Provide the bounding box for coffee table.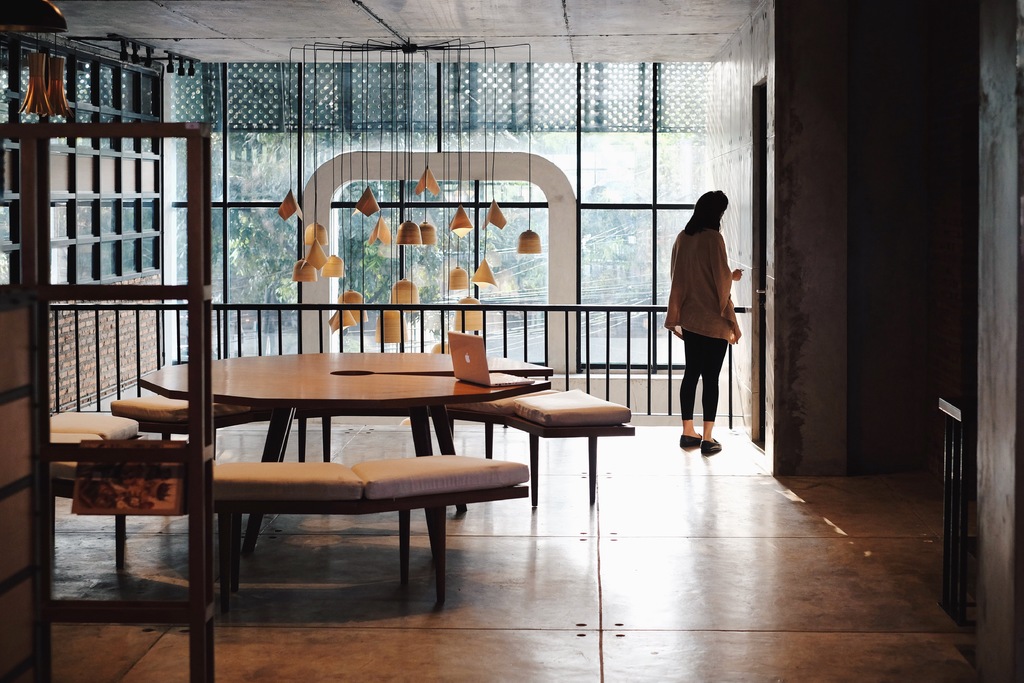
bbox(135, 346, 559, 527).
